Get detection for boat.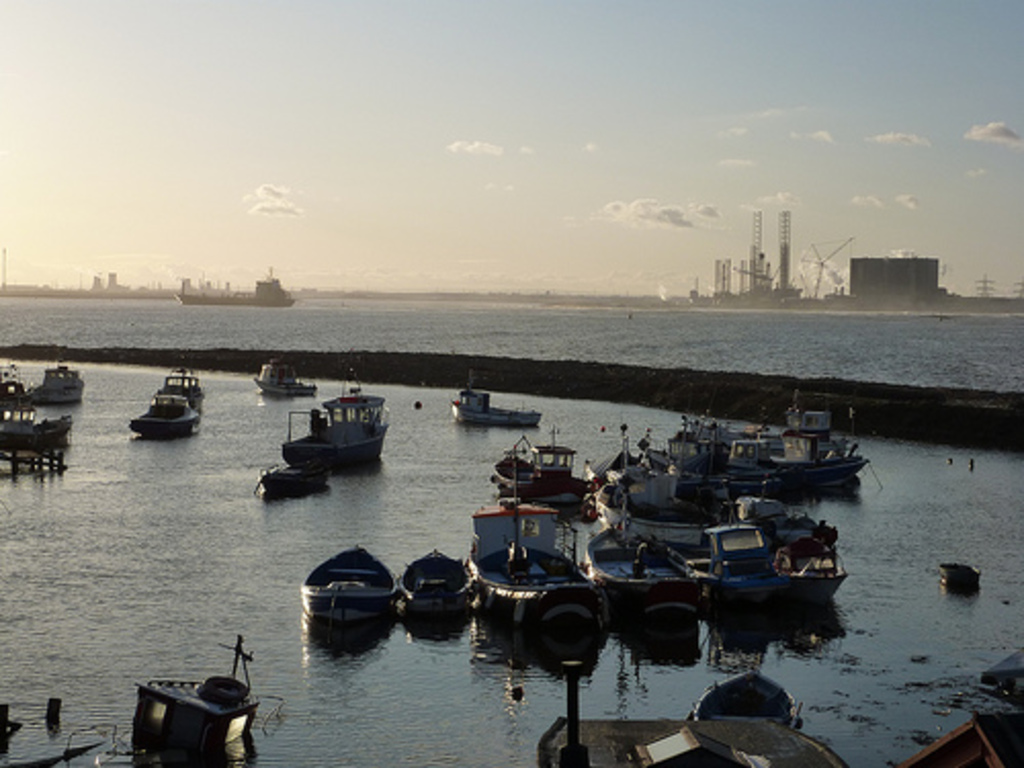
Detection: box=[297, 541, 401, 621].
